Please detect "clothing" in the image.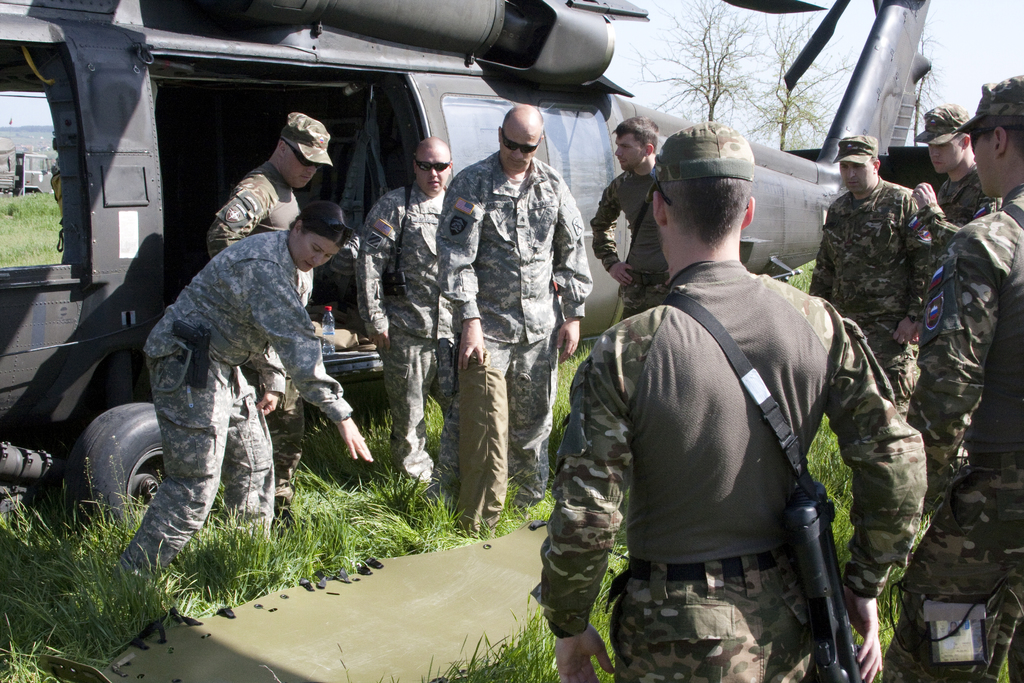
locate(589, 162, 669, 324).
